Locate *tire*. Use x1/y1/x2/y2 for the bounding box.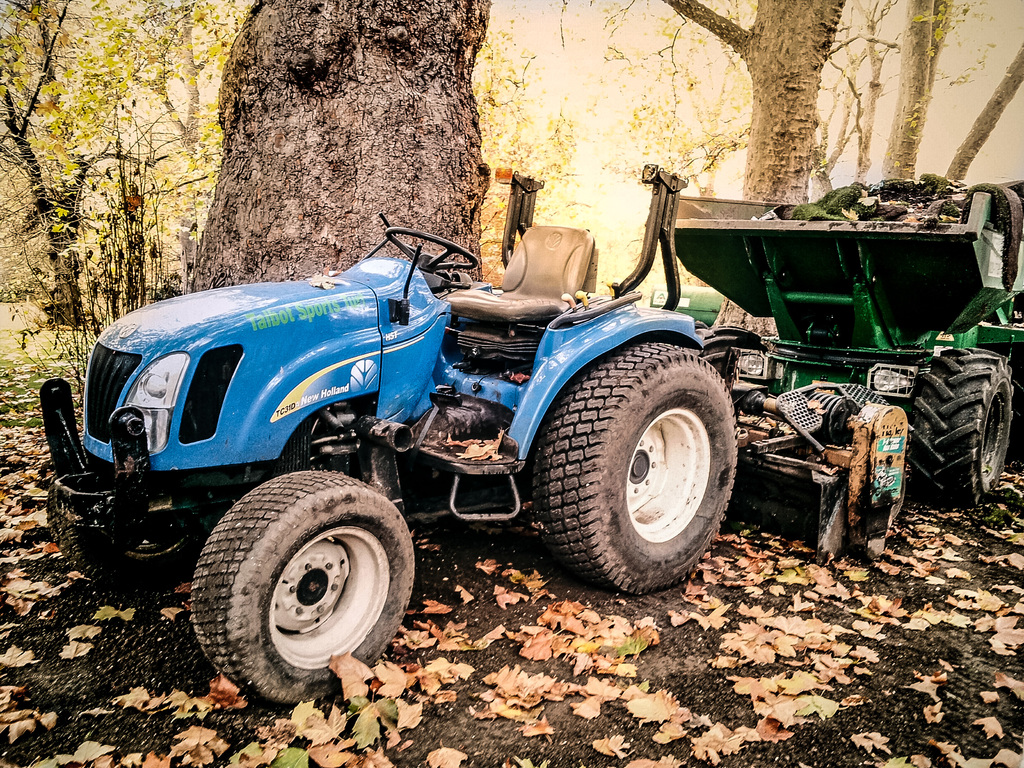
191/470/414/714.
